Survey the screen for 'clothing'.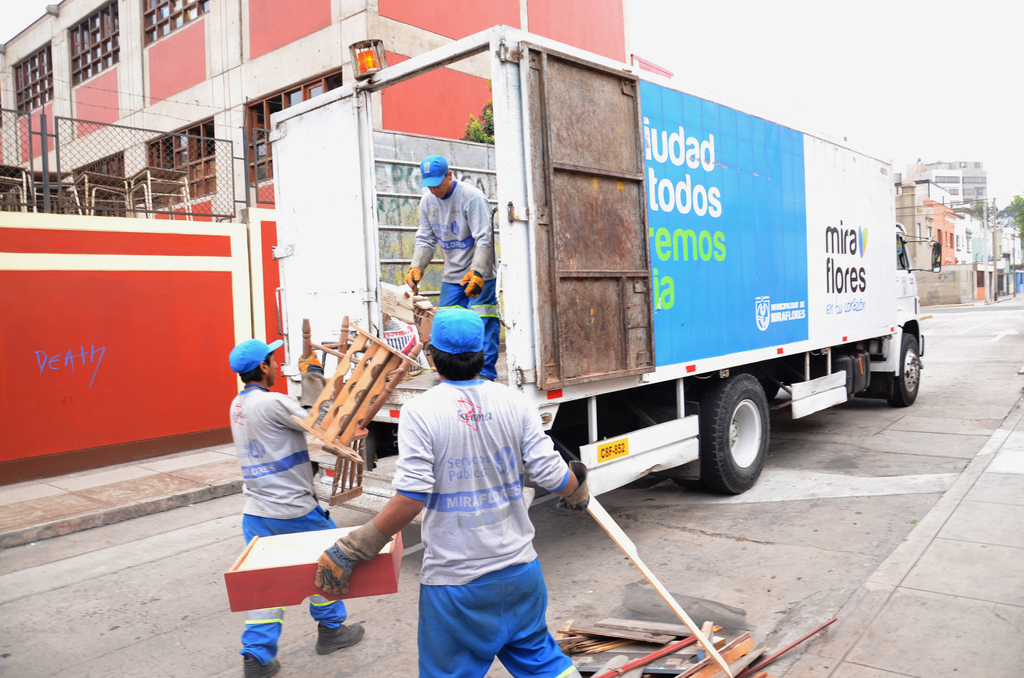
Survey found: (left=409, top=172, right=495, bottom=382).
